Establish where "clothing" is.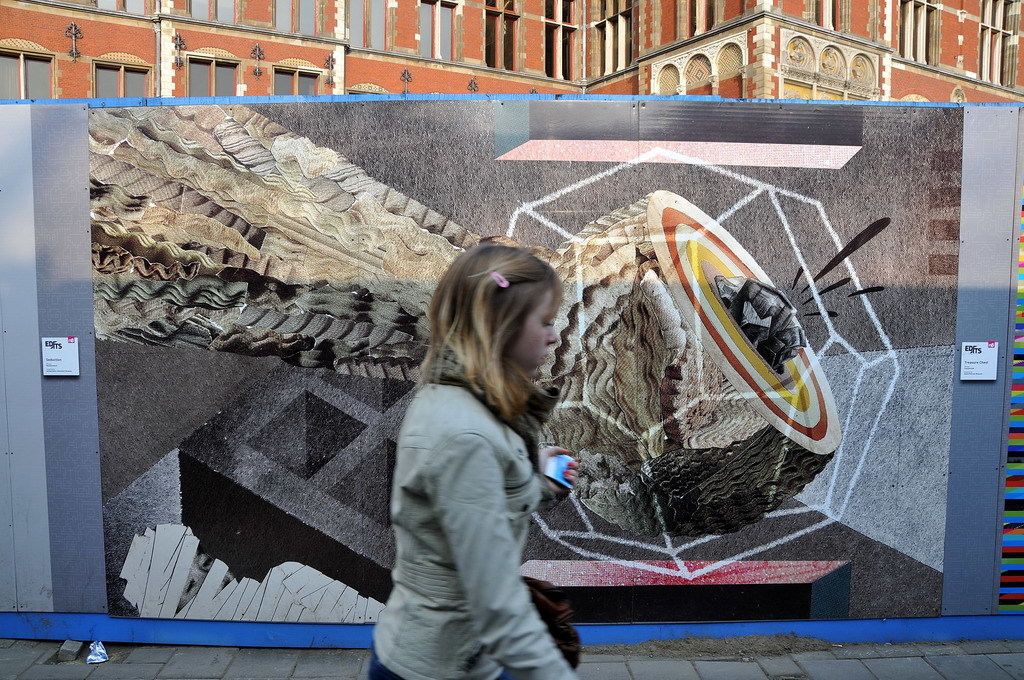
Established at region(362, 341, 582, 679).
